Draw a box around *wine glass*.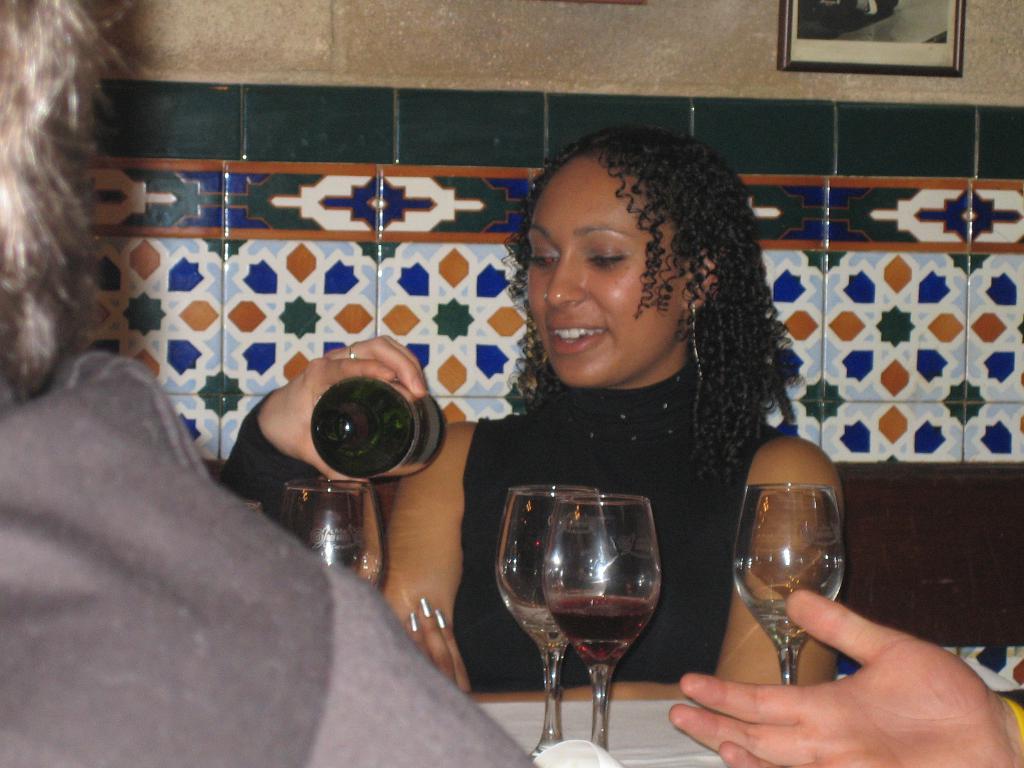
[left=545, top=497, right=665, bottom=753].
